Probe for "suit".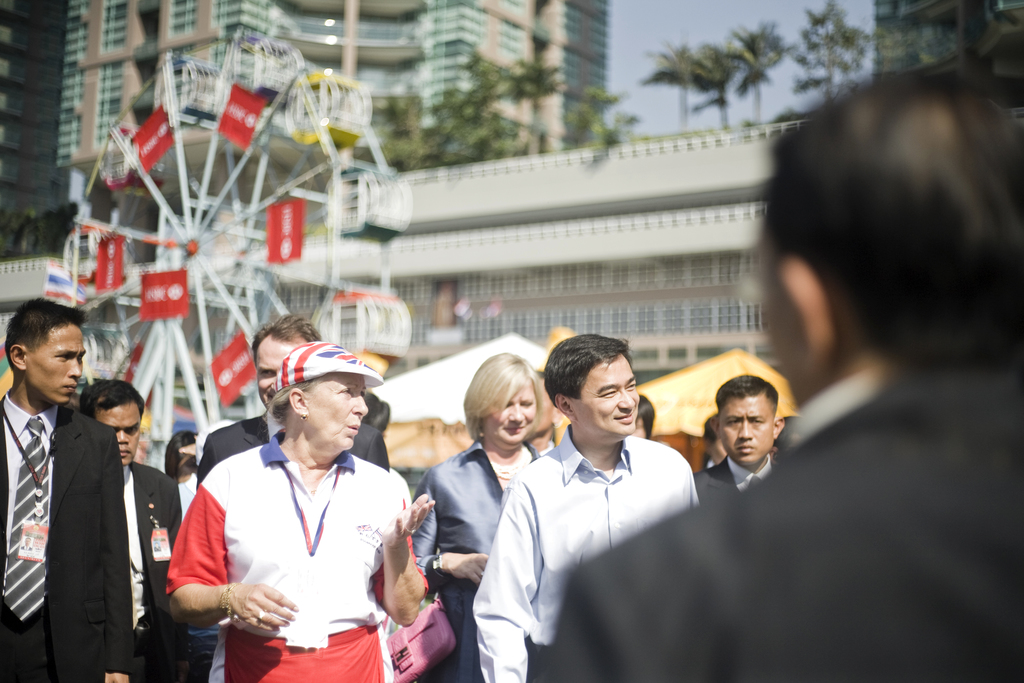
Probe result: box=[691, 456, 778, 504].
